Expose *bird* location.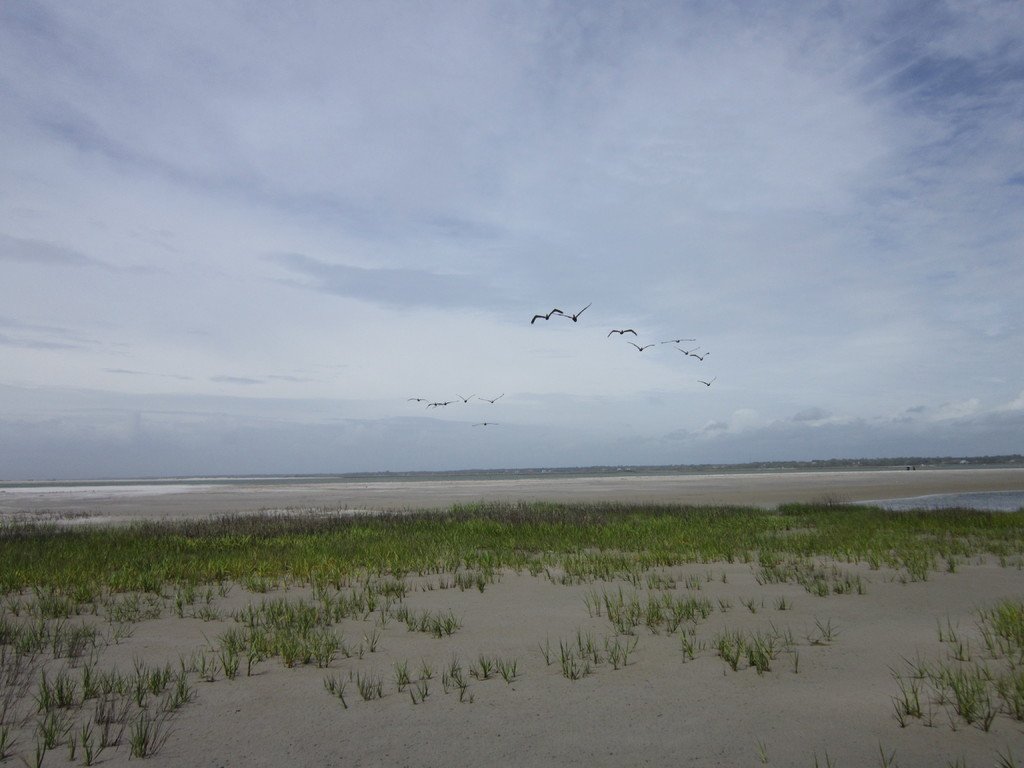
Exposed at 656:333:701:344.
